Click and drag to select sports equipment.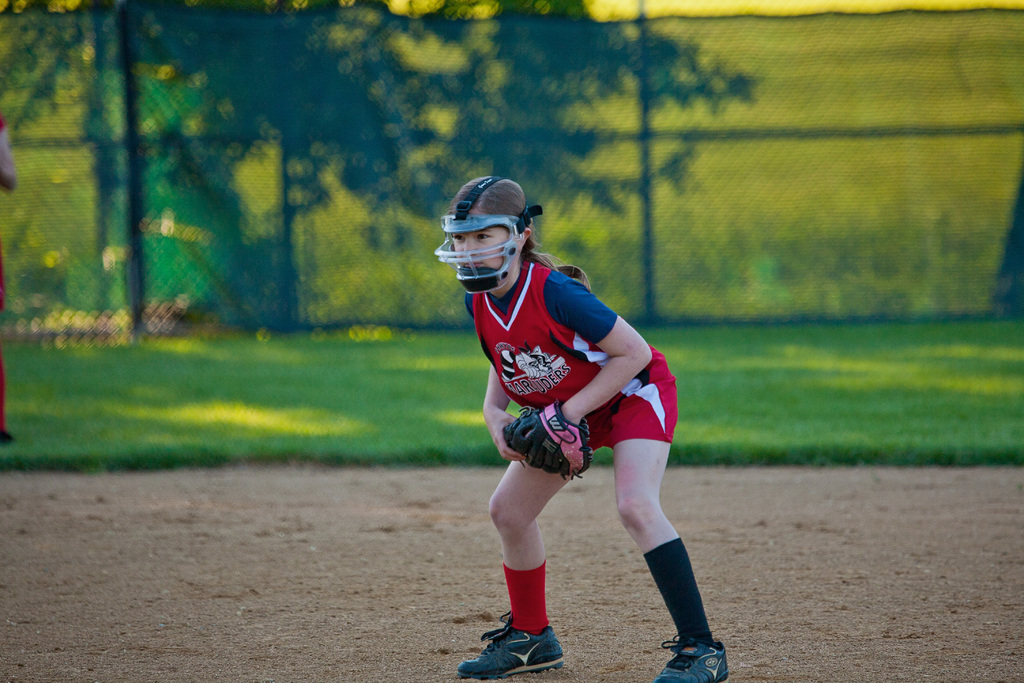
Selection: 435/173/543/296.
